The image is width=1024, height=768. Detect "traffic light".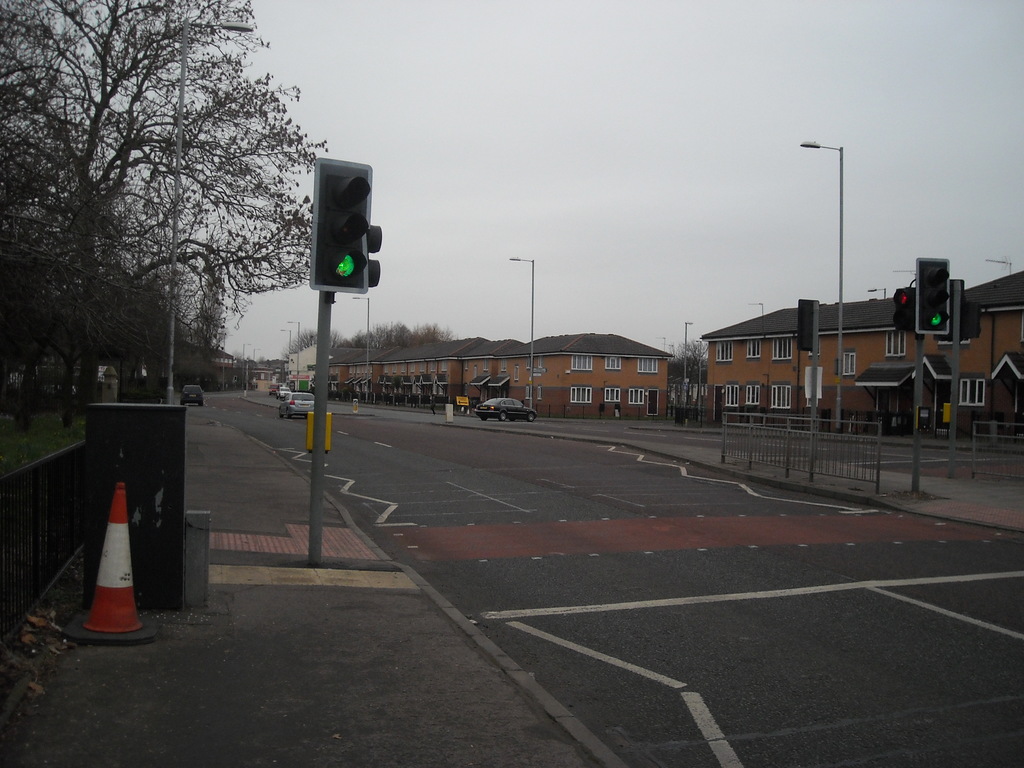
Detection: crop(915, 258, 951, 333).
